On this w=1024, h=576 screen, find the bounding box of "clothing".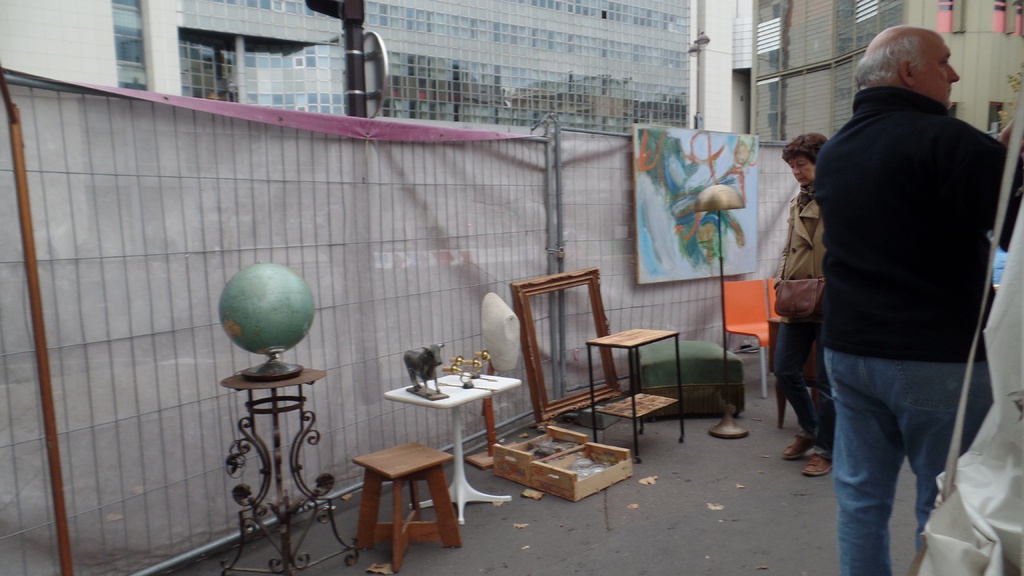
Bounding box: crop(776, 184, 842, 440).
